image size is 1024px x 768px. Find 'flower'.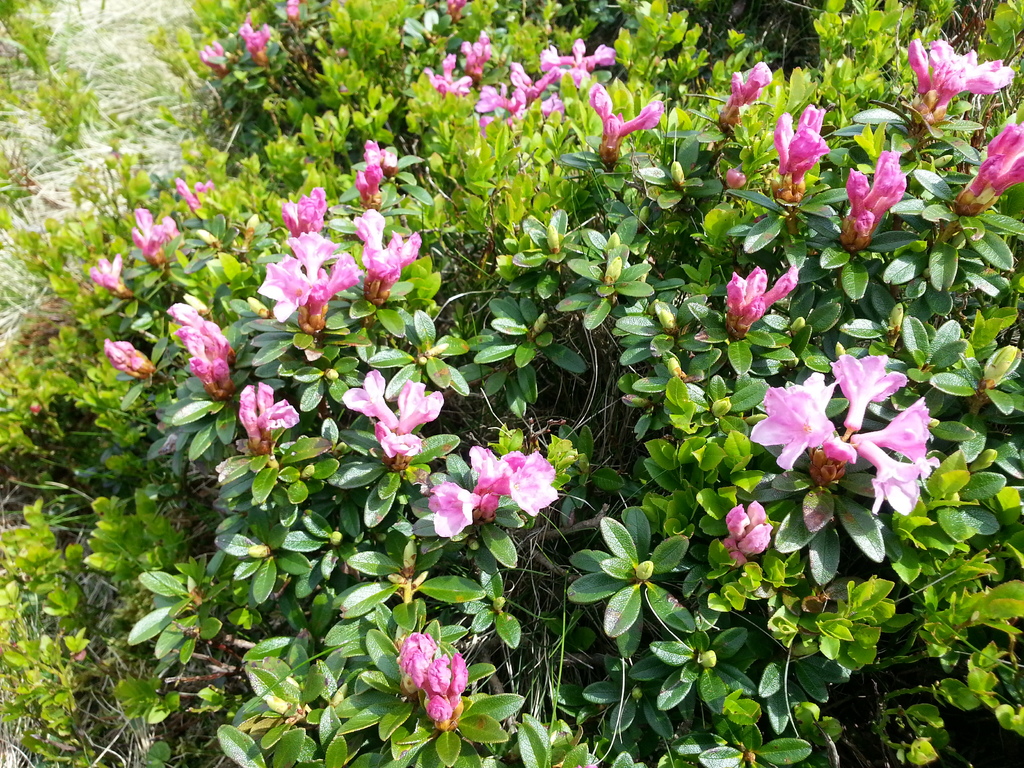
detection(127, 207, 179, 264).
